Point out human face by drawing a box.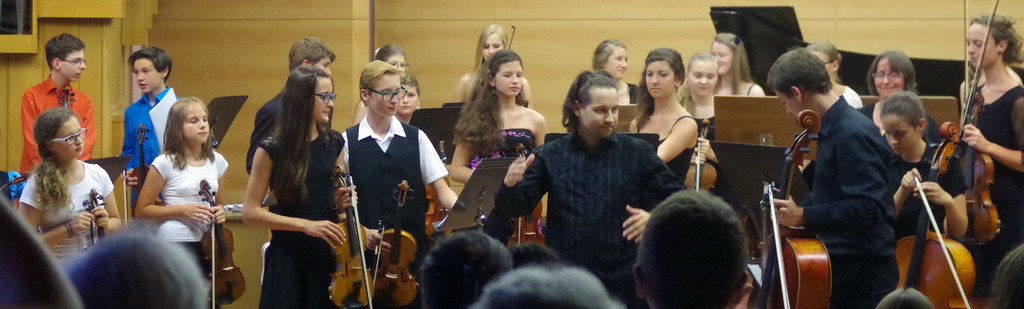
BBox(873, 56, 905, 97).
